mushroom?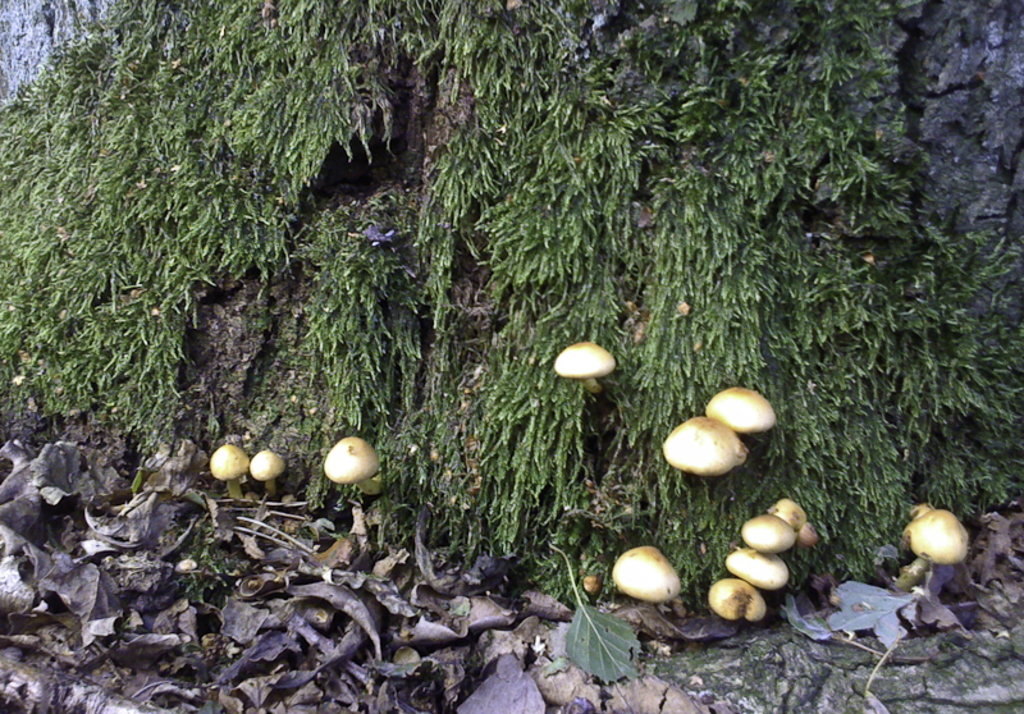
bbox=[663, 413, 750, 476]
